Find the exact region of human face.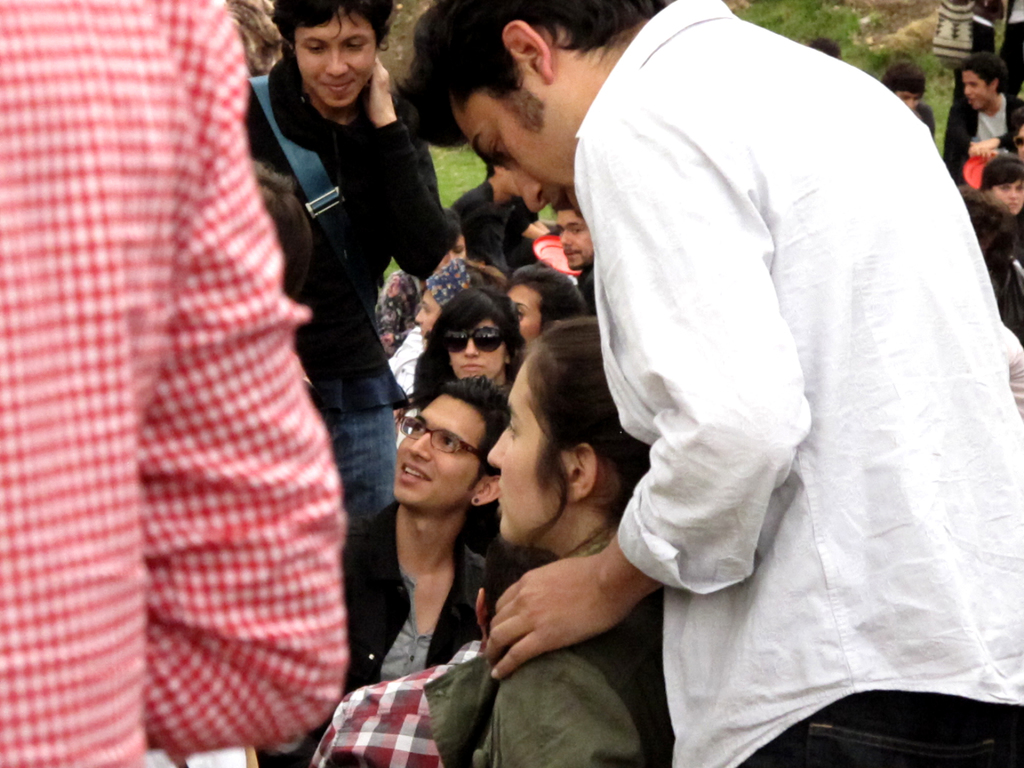
Exact region: l=994, t=181, r=1021, b=214.
